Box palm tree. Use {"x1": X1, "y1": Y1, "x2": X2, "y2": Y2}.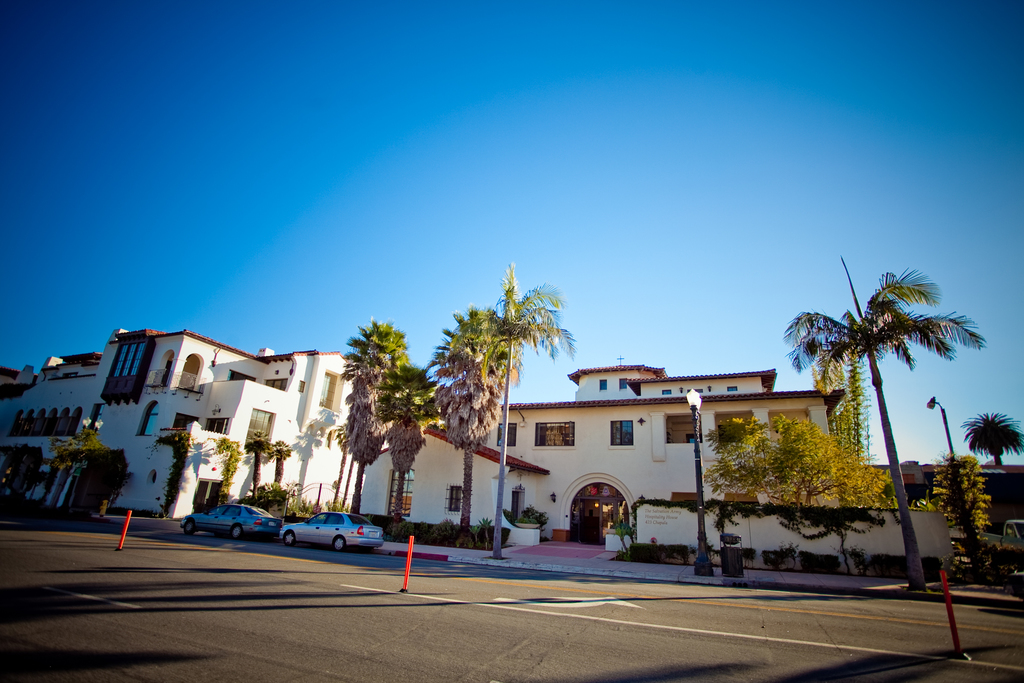
{"x1": 426, "y1": 292, "x2": 527, "y2": 548}.
